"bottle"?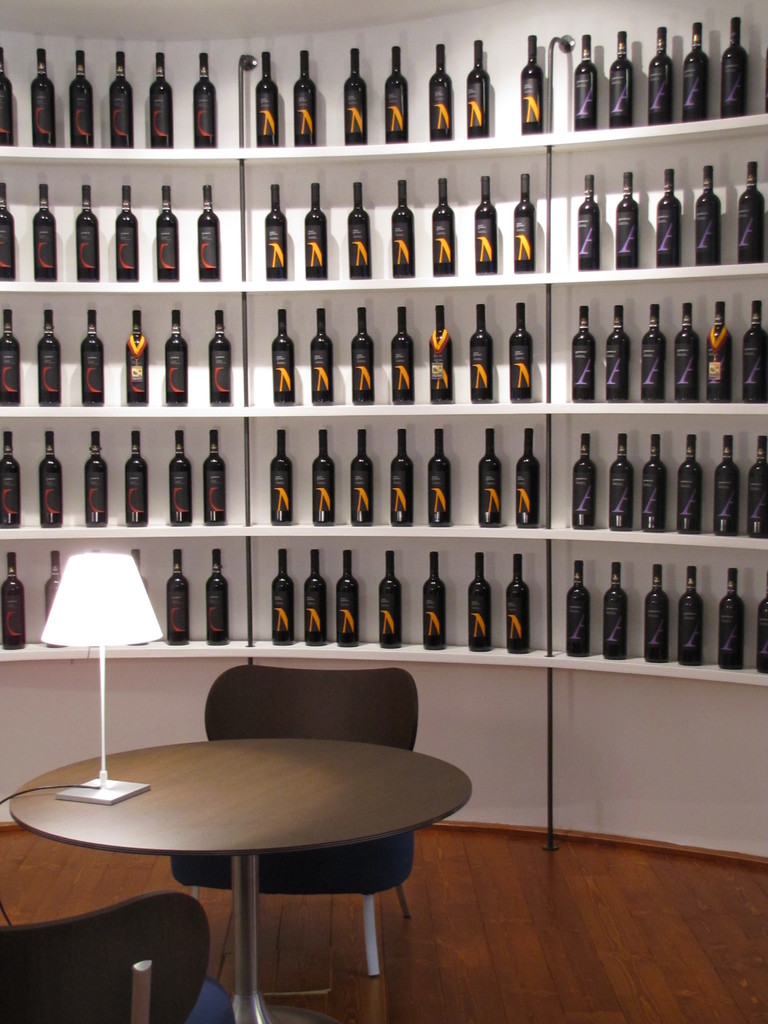
306 312 335 408
